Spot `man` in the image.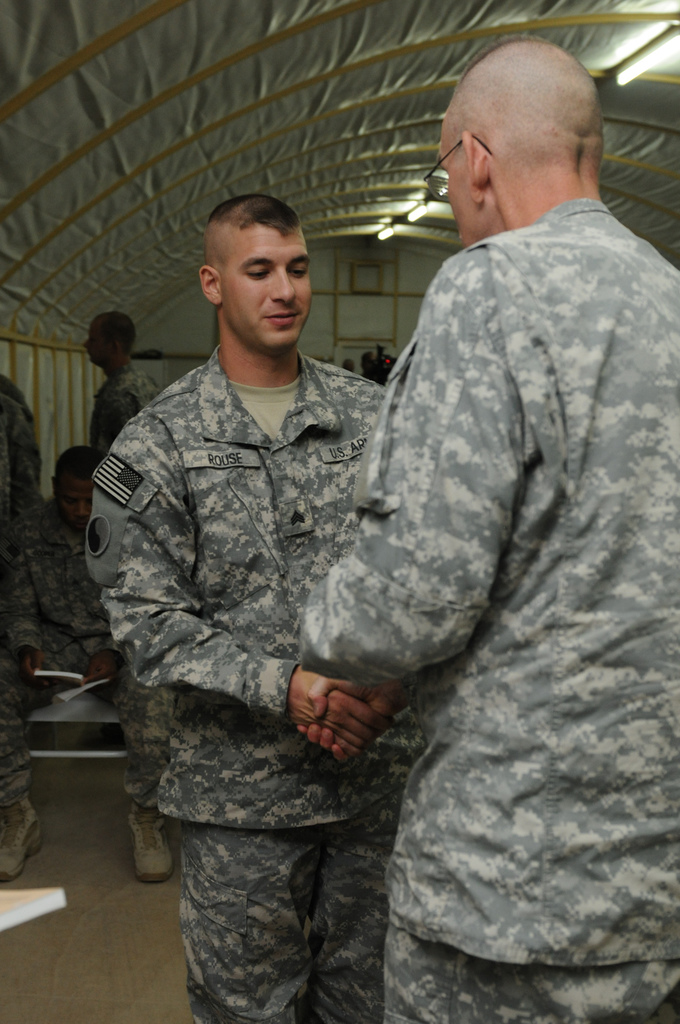
`man` found at rect(77, 153, 454, 959).
